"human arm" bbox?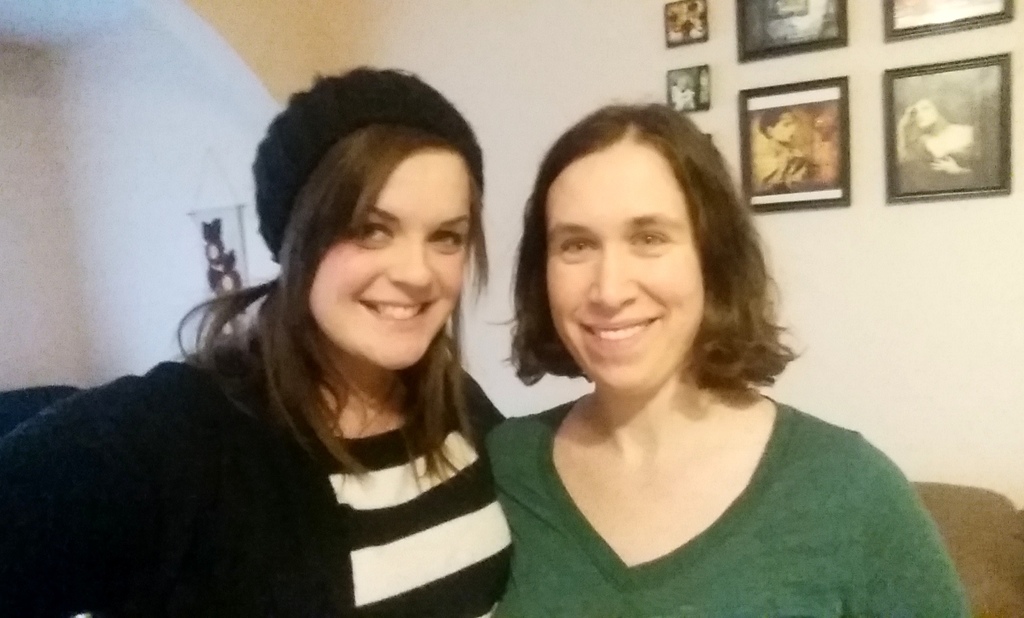
(0, 384, 186, 617)
